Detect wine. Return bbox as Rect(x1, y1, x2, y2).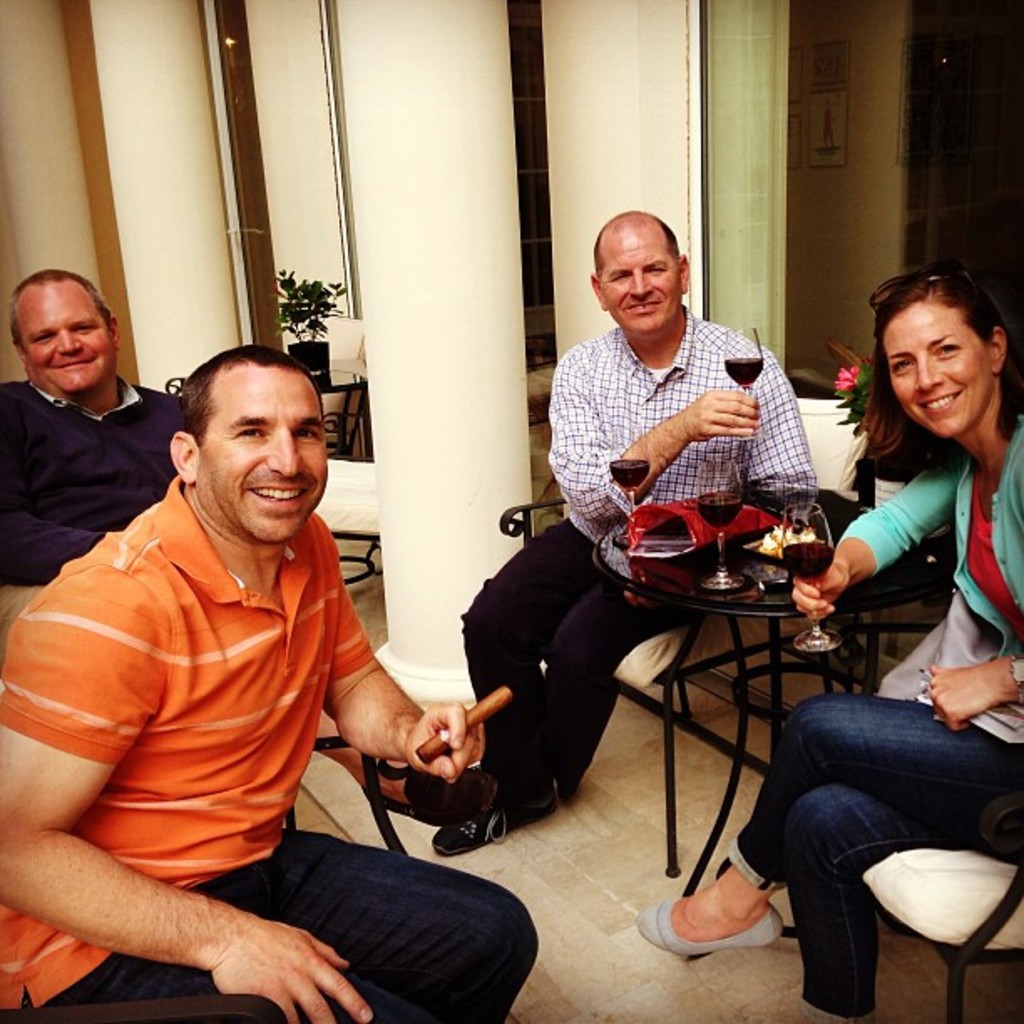
Rect(780, 540, 835, 581).
